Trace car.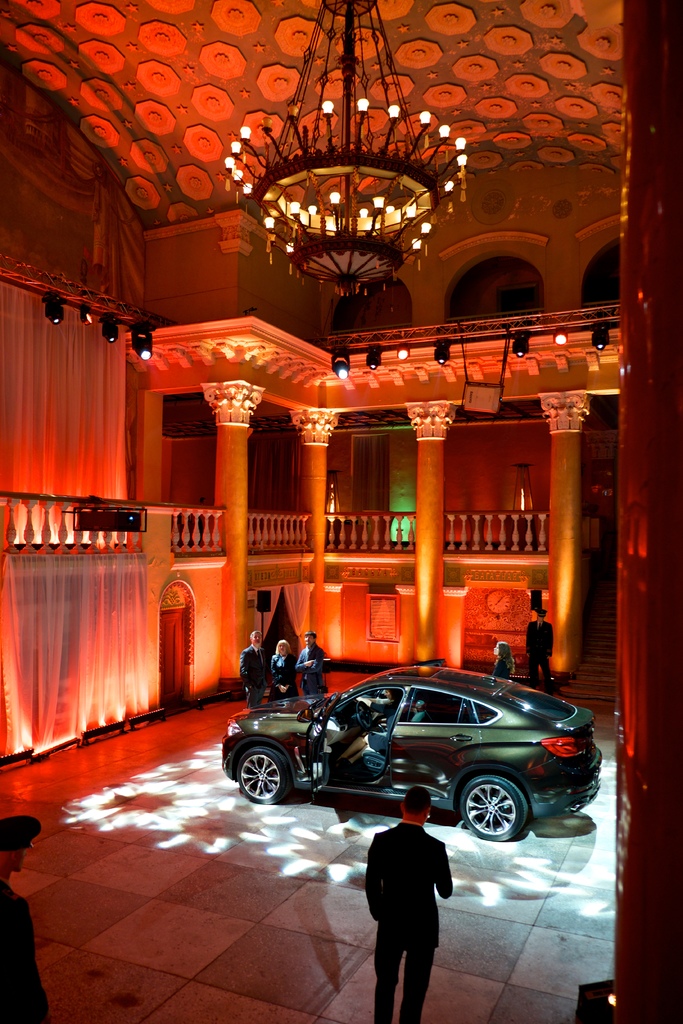
Traced to 218, 659, 600, 840.
